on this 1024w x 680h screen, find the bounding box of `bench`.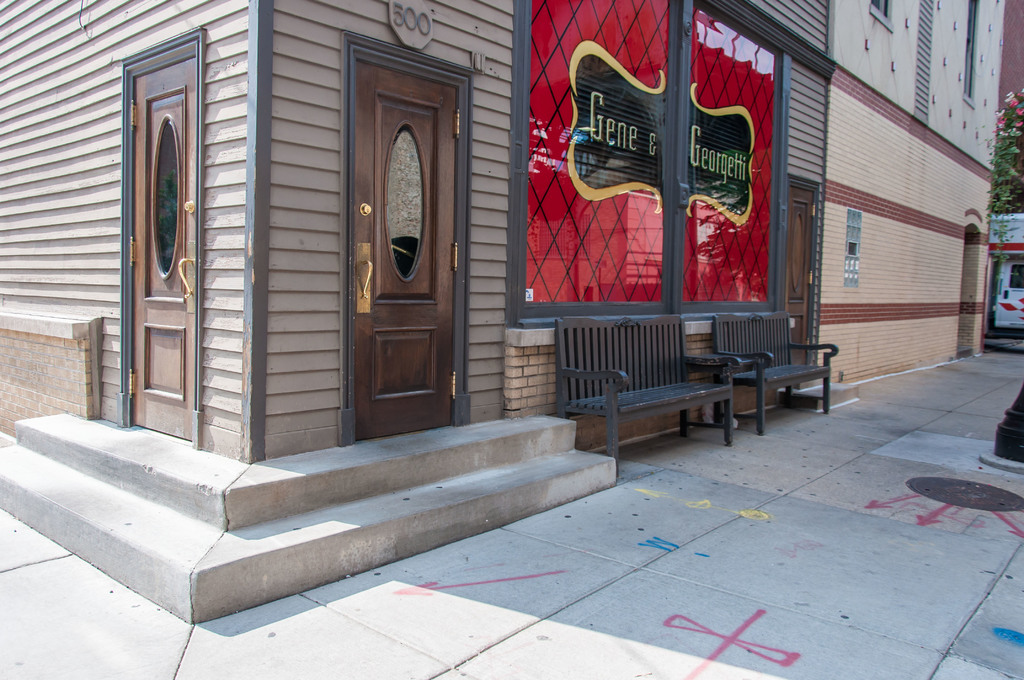
Bounding box: BBox(554, 313, 743, 478).
